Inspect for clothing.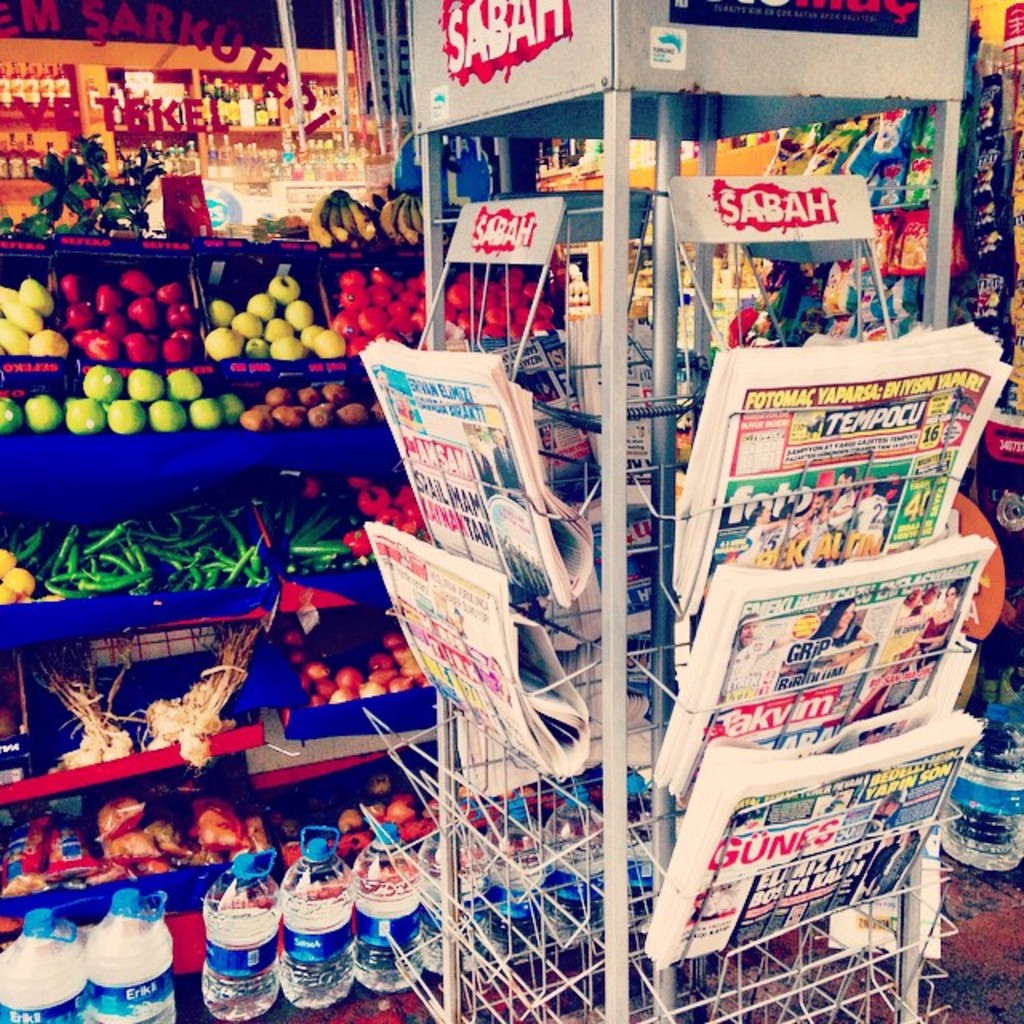
Inspection: [925,613,957,642].
